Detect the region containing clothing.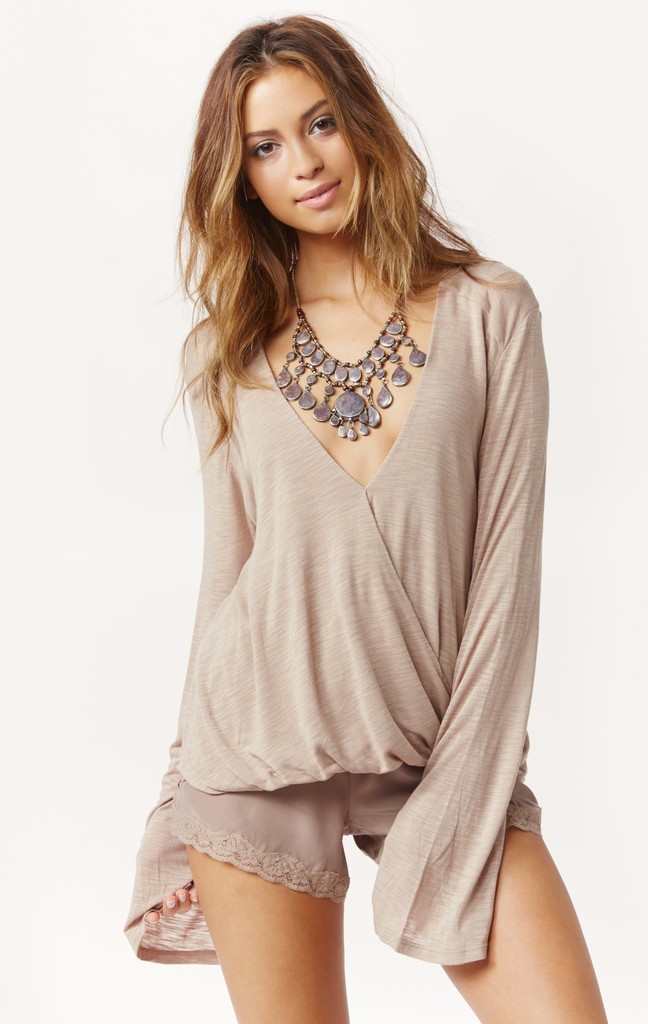
l=126, t=246, r=553, b=981.
